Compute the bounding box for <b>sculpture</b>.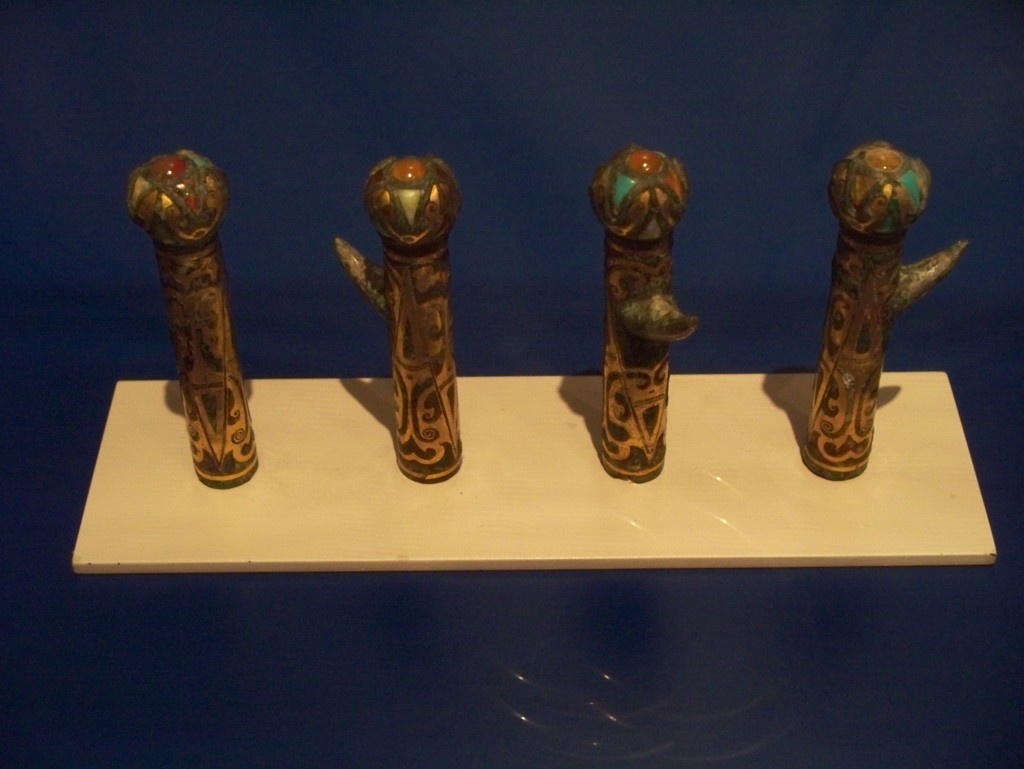
<region>600, 145, 685, 484</region>.
